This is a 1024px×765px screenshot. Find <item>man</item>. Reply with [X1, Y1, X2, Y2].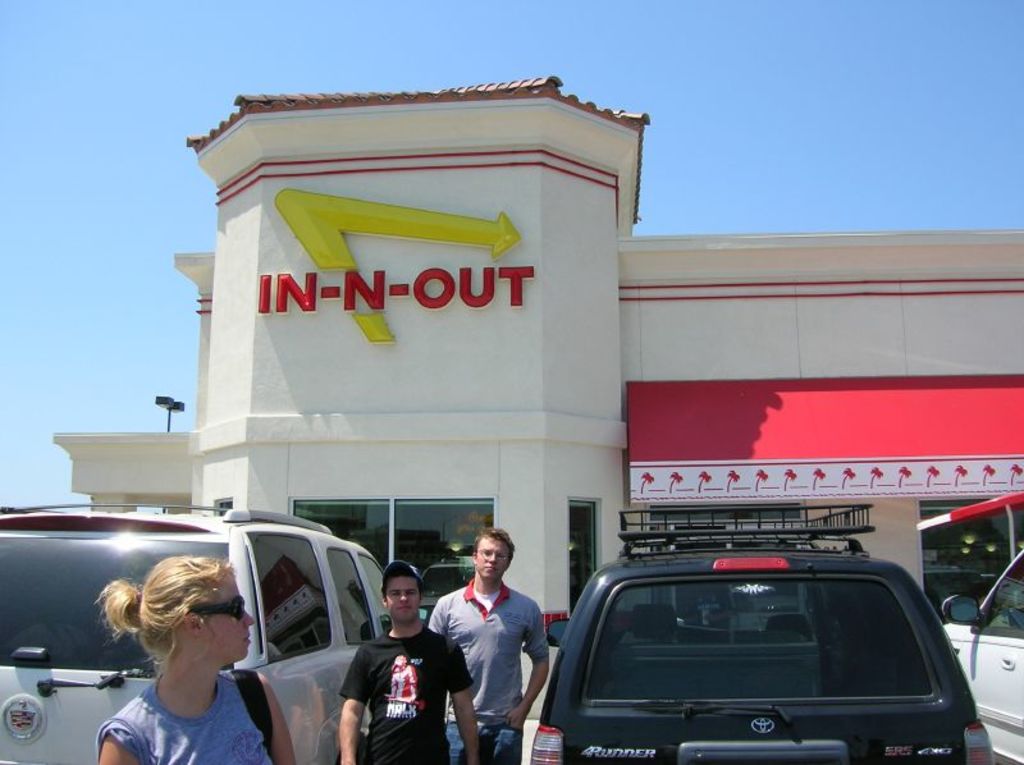
[417, 527, 557, 764].
